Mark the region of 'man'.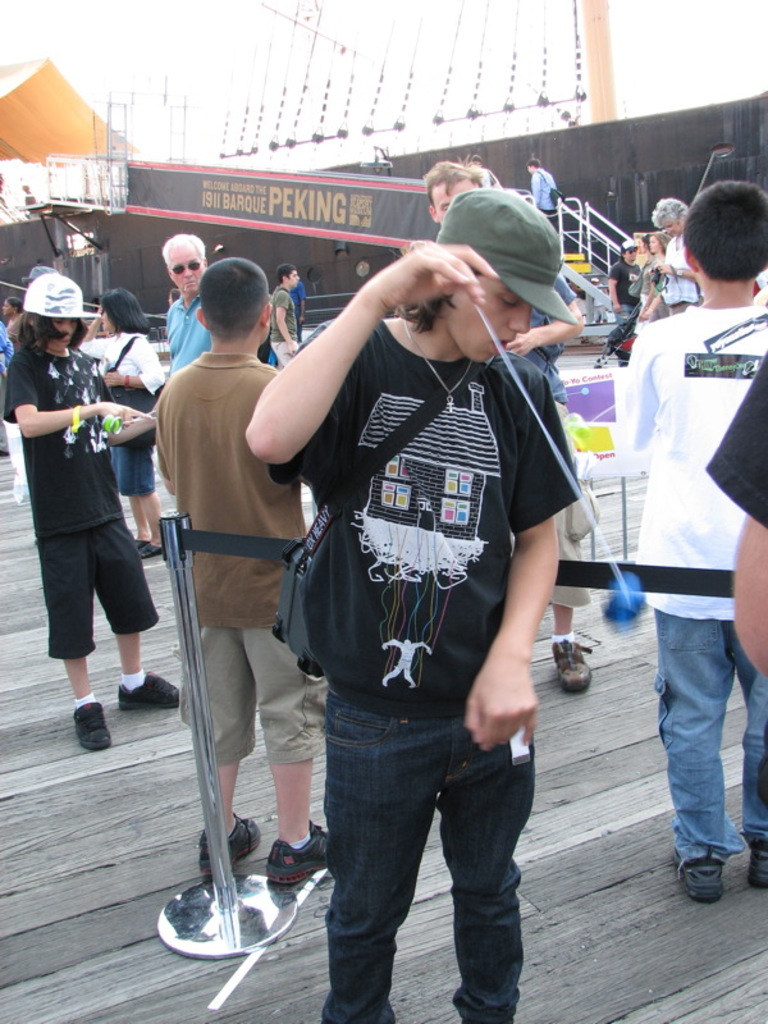
Region: [238, 182, 570, 1014].
